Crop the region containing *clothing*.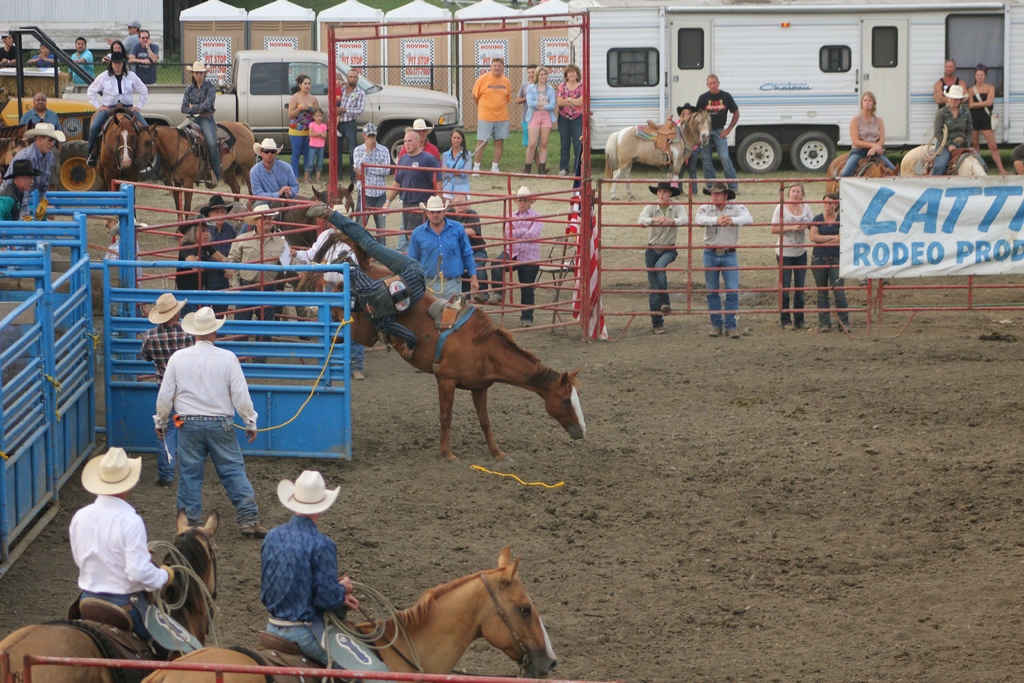
Crop region: <box>91,63,141,147</box>.
